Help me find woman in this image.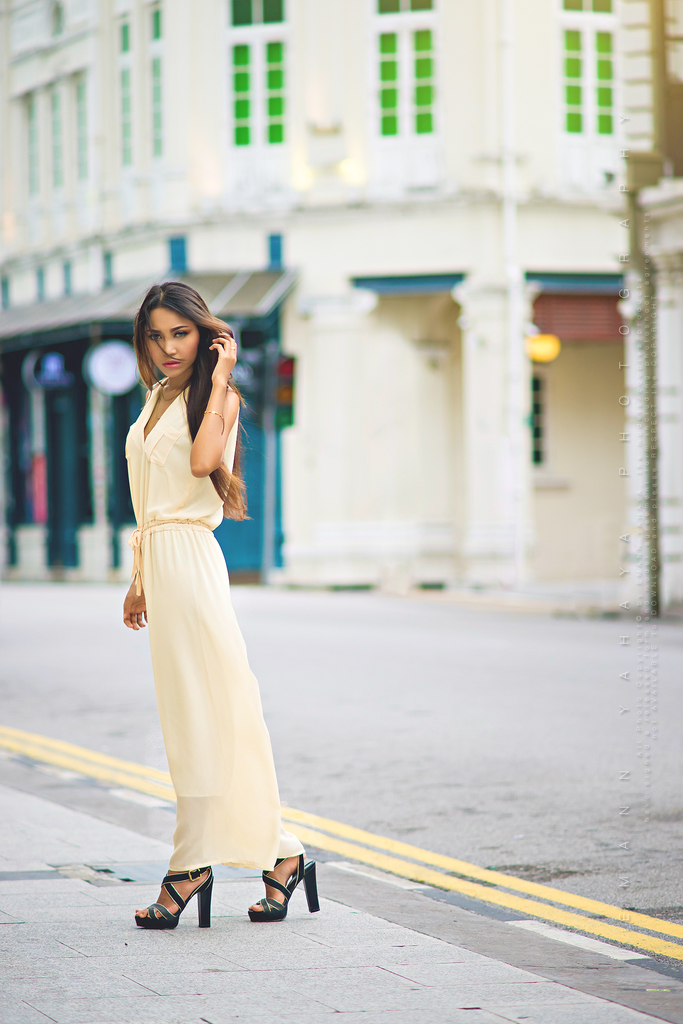
Found it: [x1=106, y1=279, x2=294, y2=931].
